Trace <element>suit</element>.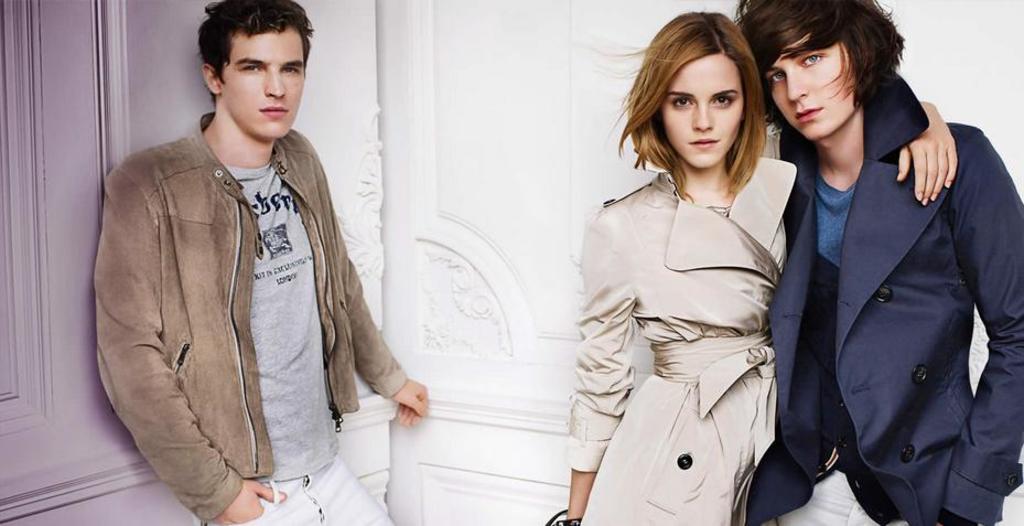
Traced to [left=740, top=64, right=1023, bottom=525].
